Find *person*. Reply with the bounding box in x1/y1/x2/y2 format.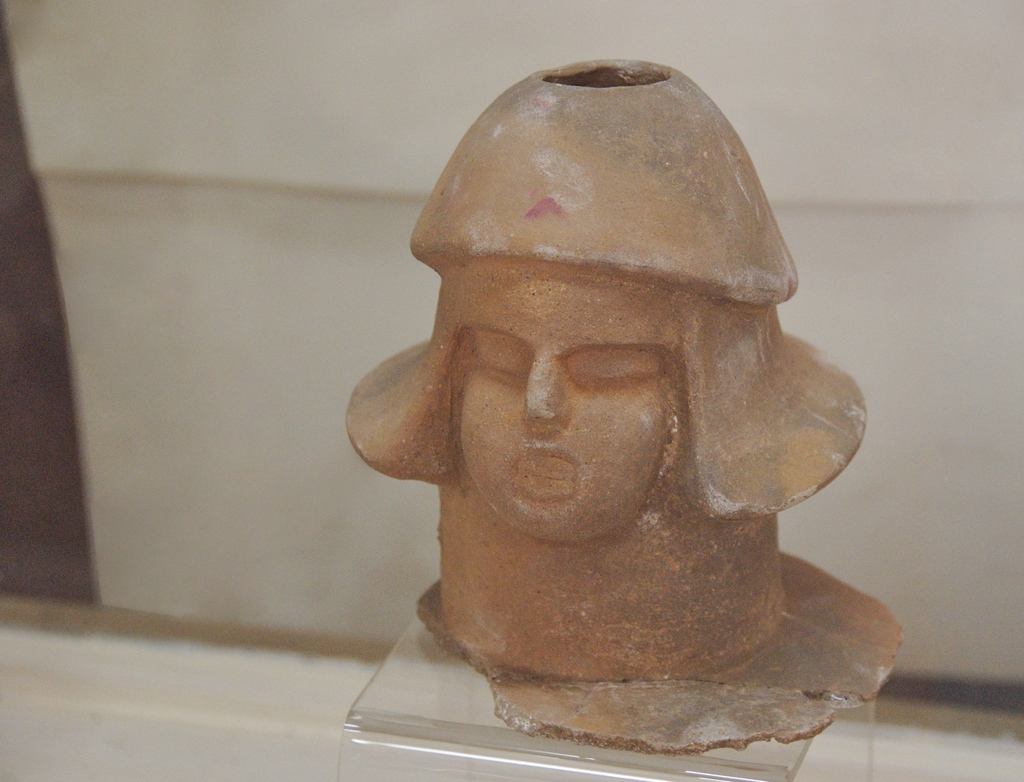
343/51/788/684.
